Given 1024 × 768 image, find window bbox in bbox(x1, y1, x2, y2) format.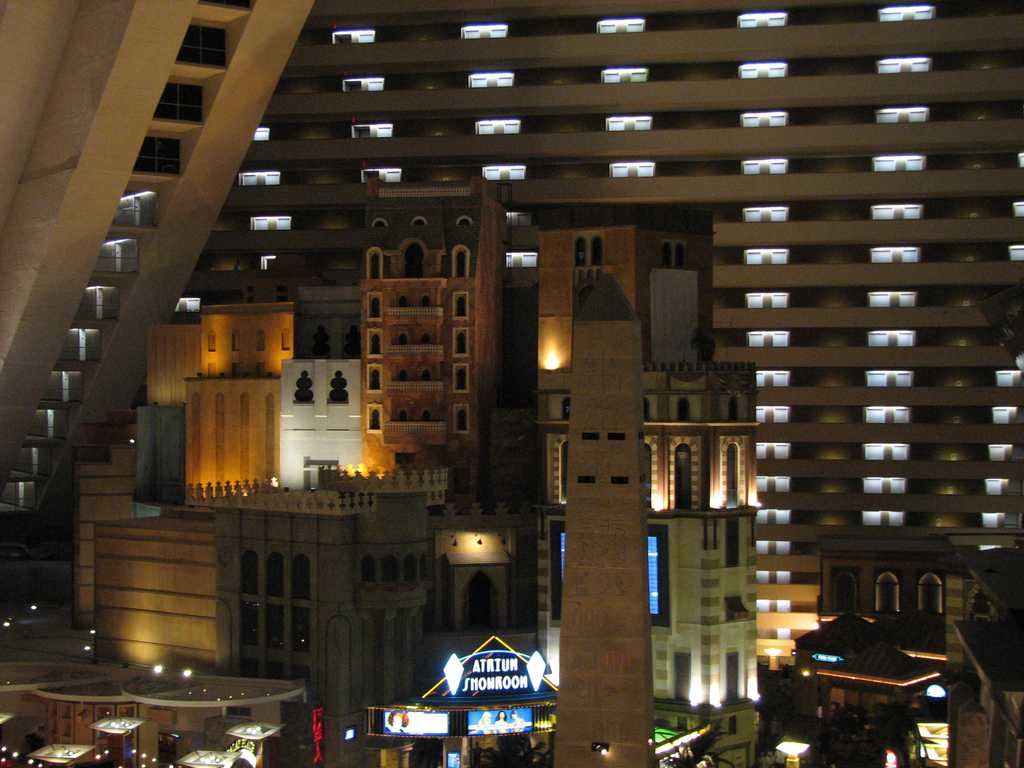
bbox(456, 250, 463, 278).
